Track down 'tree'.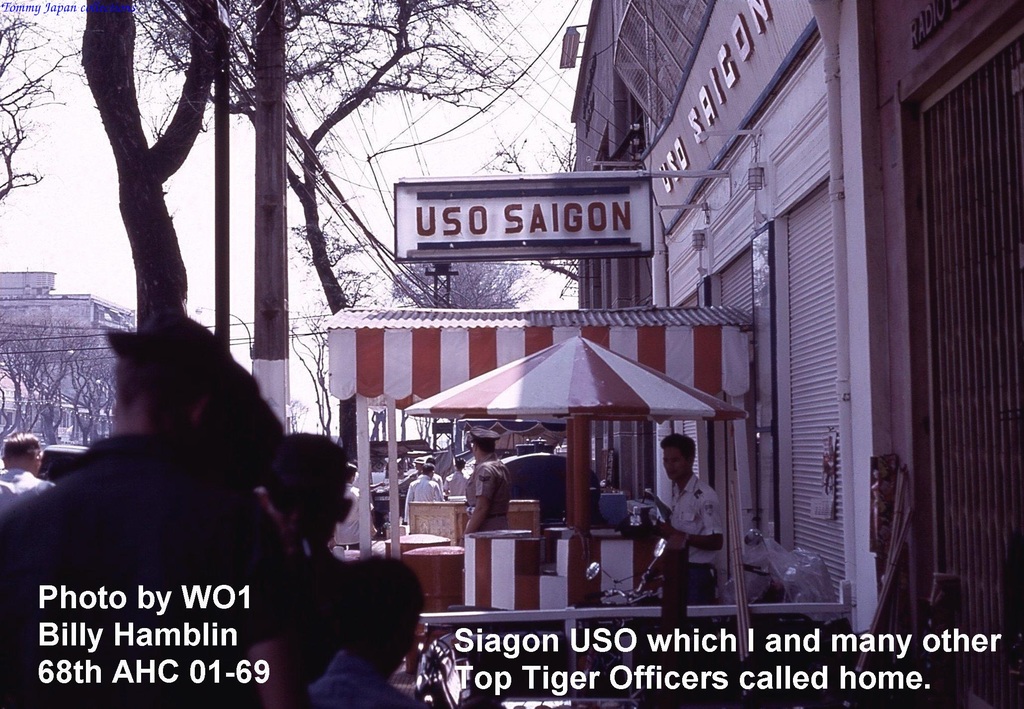
Tracked to BBox(79, 0, 236, 332).
